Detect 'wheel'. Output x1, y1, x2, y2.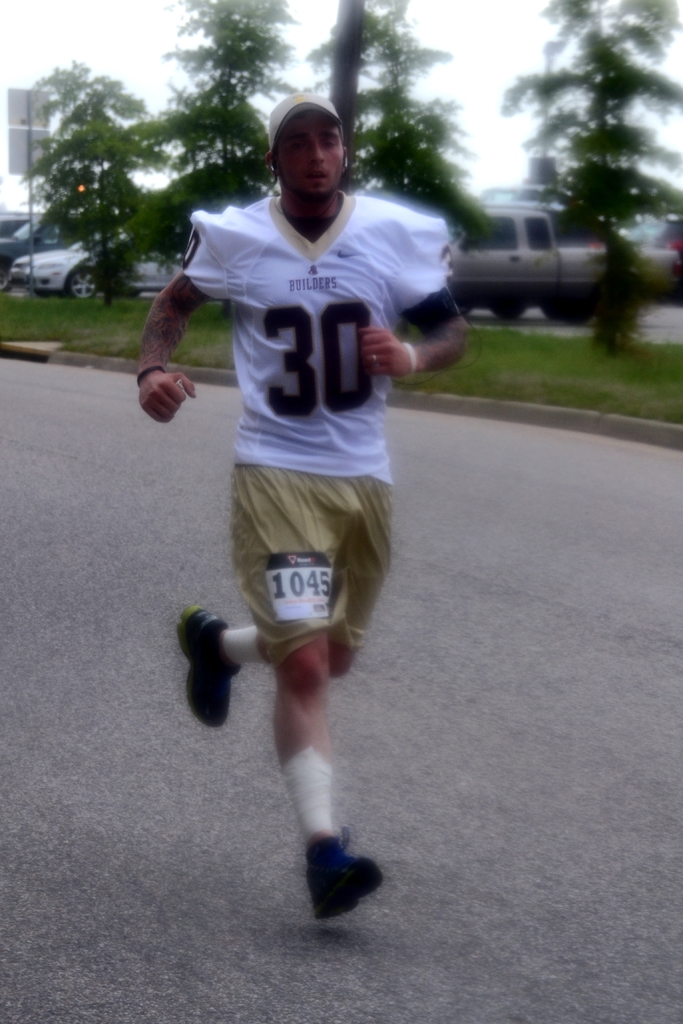
543, 303, 557, 319.
